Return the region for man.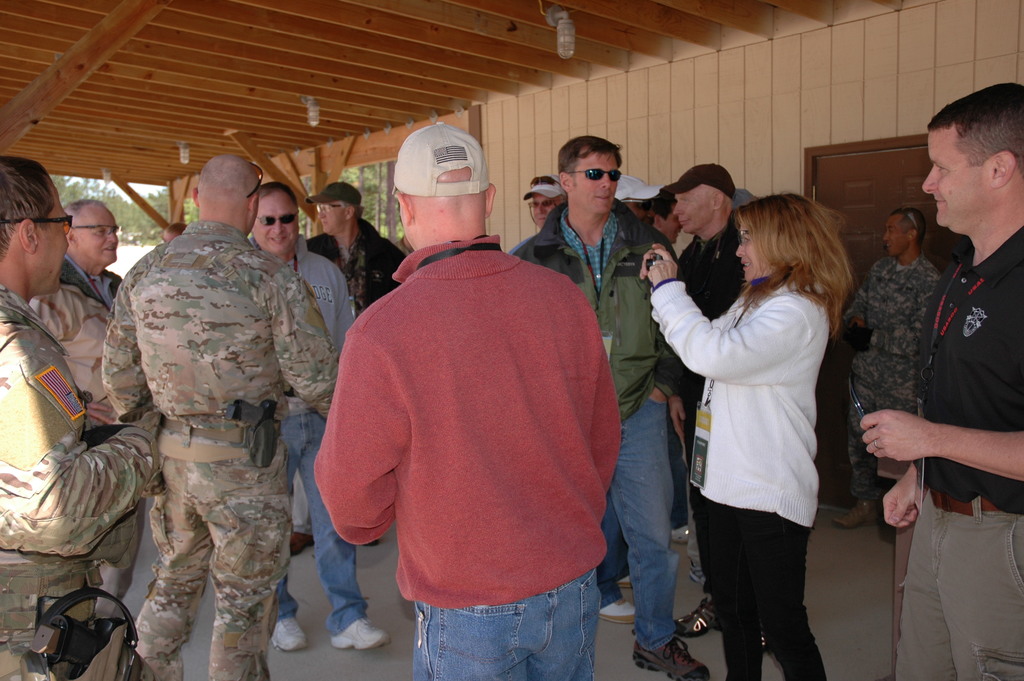
[308, 181, 408, 313].
